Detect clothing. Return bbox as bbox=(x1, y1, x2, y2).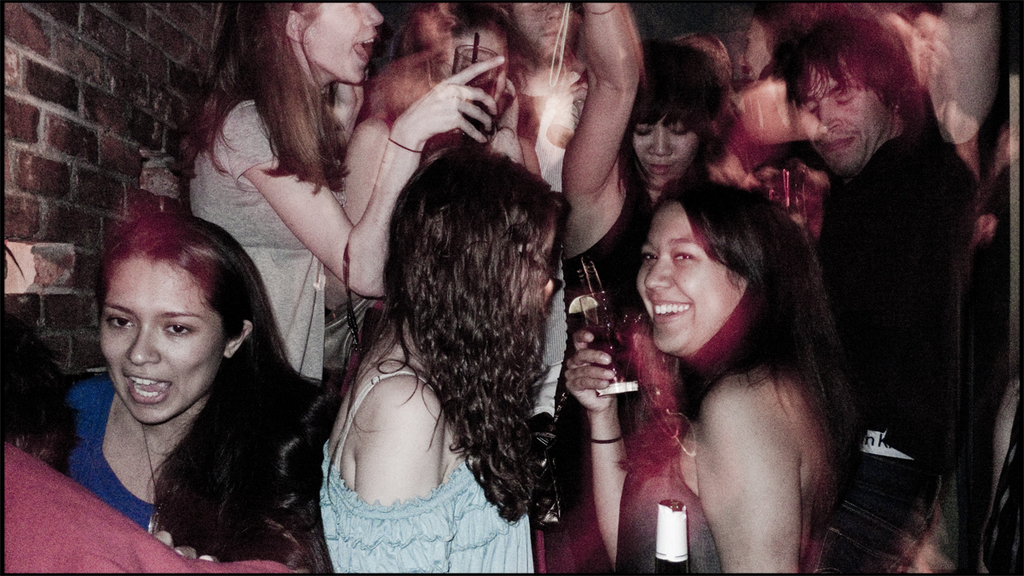
bbox=(544, 199, 667, 464).
